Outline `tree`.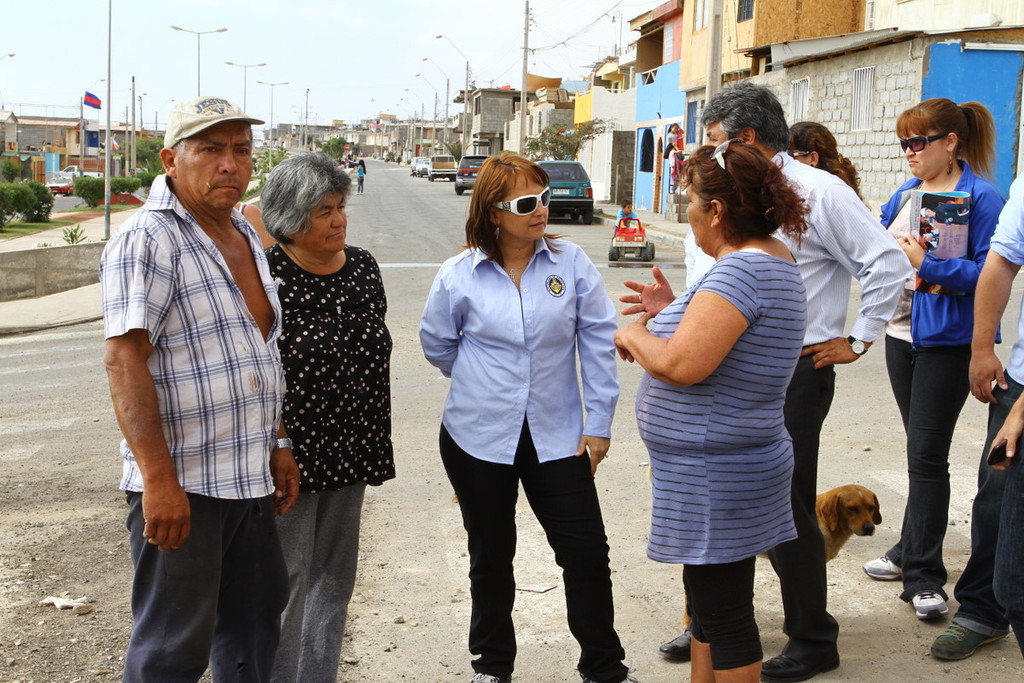
Outline: crop(530, 119, 609, 172).
